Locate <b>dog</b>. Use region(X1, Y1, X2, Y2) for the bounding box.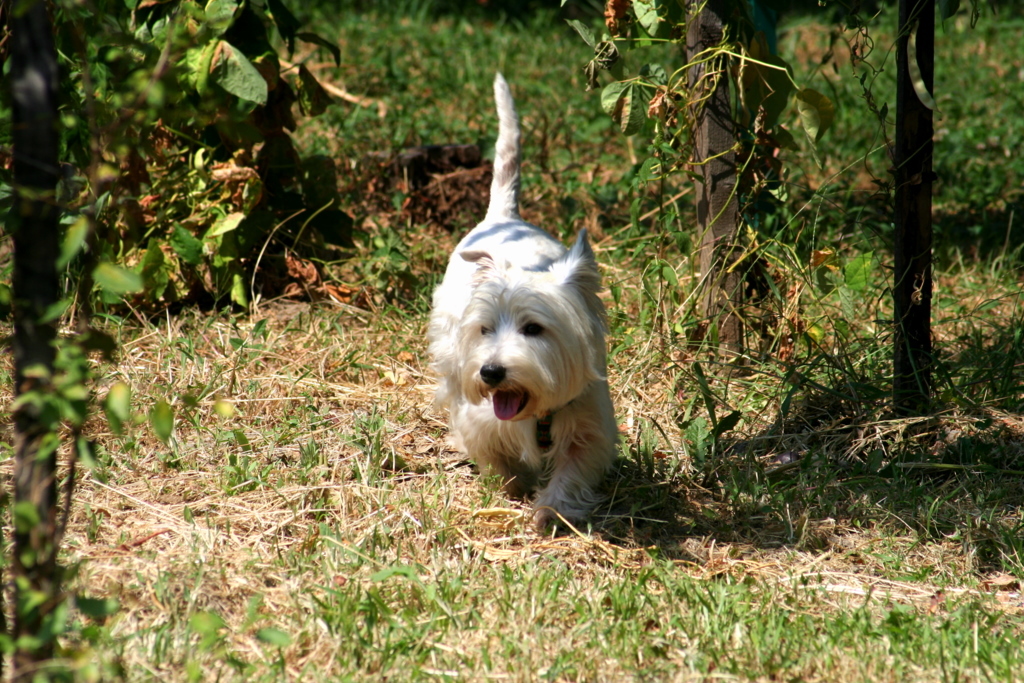
region(424, 71, 623, 531).
